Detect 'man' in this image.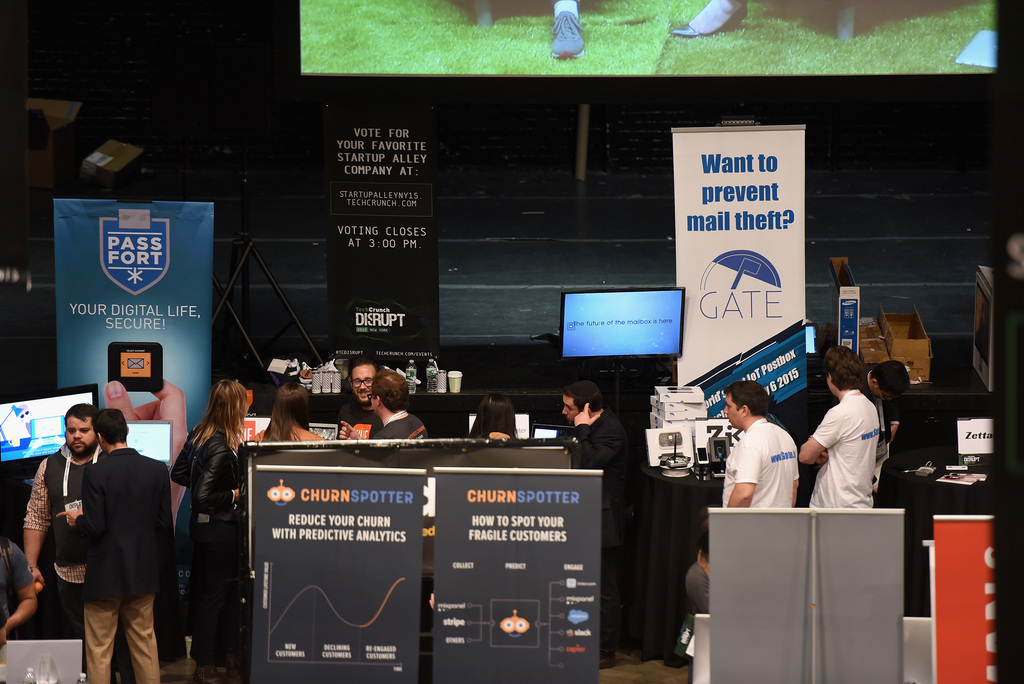
Detection: bbox=(556, 376, 633, 667).
